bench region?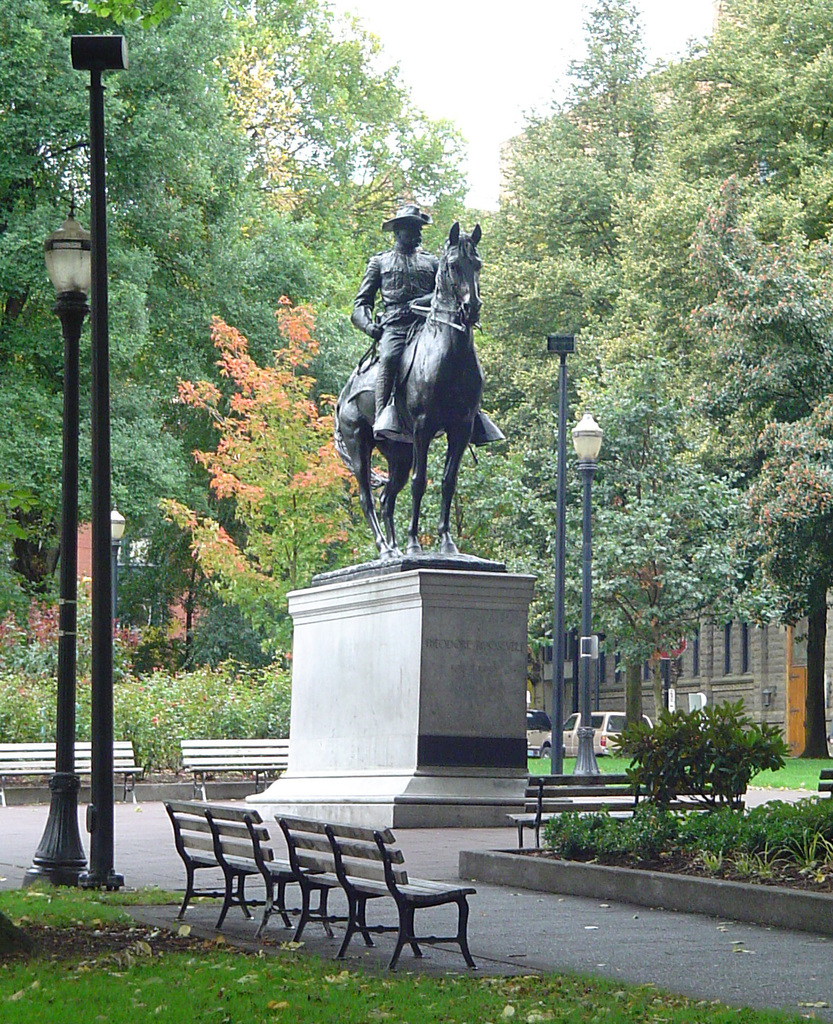
x1=159, y1=798, x2=303, y2=938
